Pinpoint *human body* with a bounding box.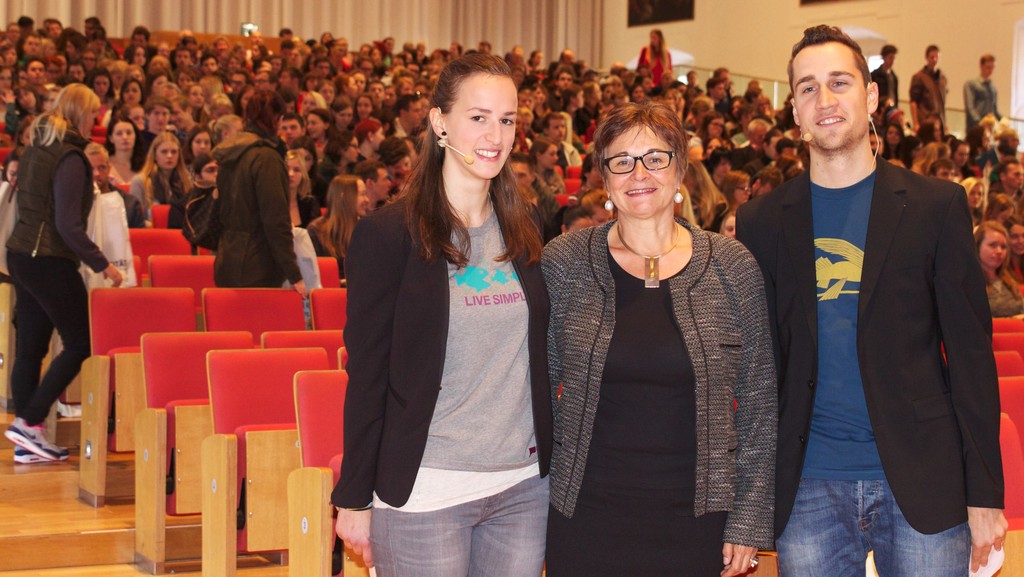
{"x1": 961, "y1": 54, "x2": 1000, "y2": 138}.
